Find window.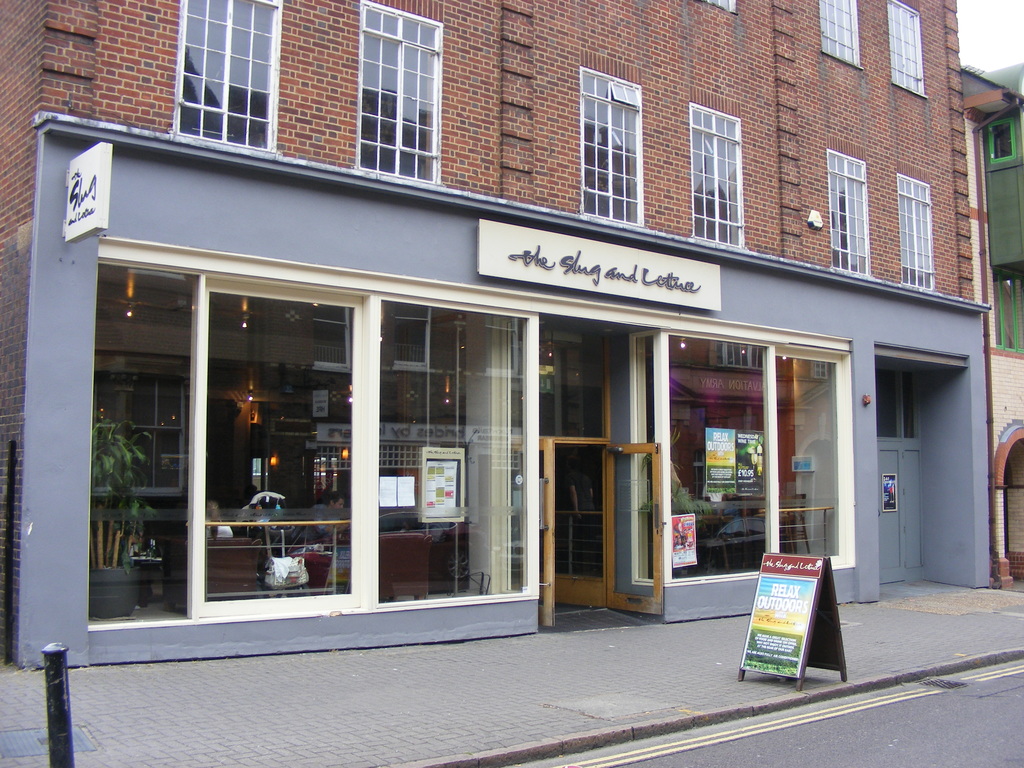
[x1=894, y1=0, x2=923, y2=100].
